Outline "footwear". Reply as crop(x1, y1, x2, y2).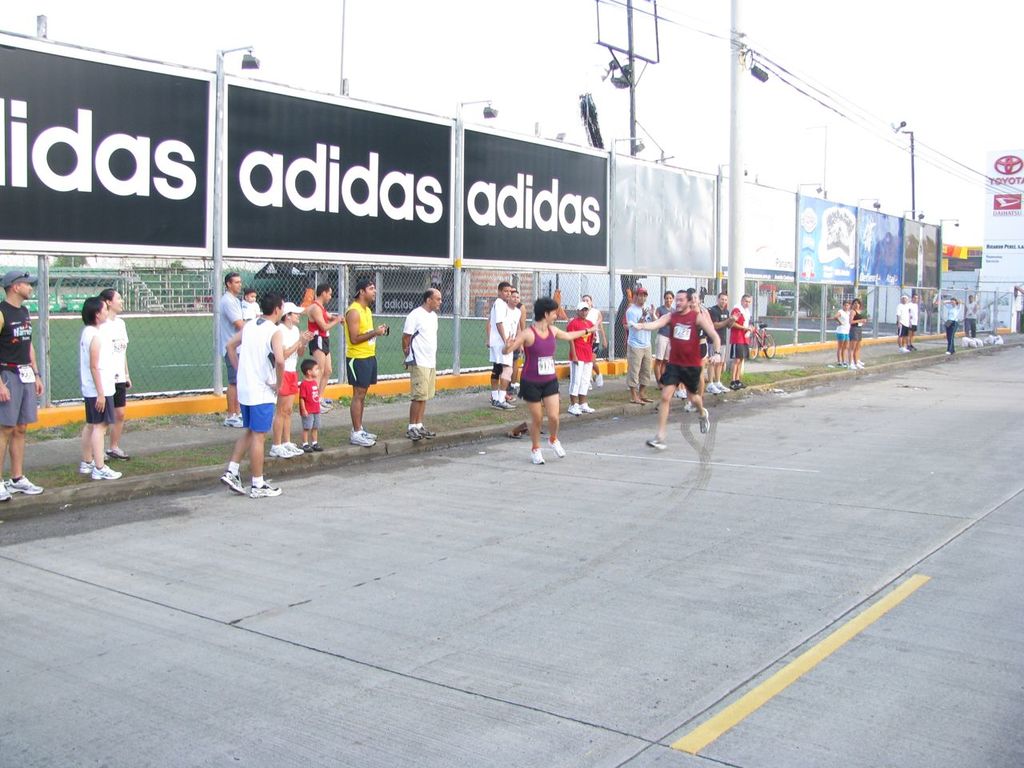
crop(586, 381, 591, 391).
